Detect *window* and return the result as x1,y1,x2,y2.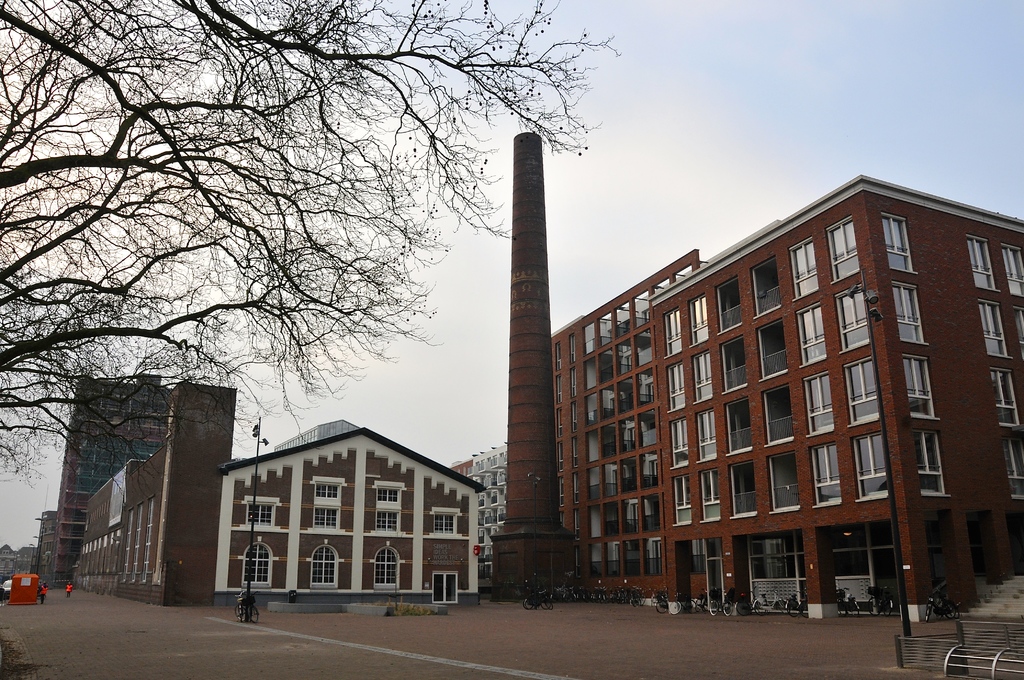
796,301,829,369.
